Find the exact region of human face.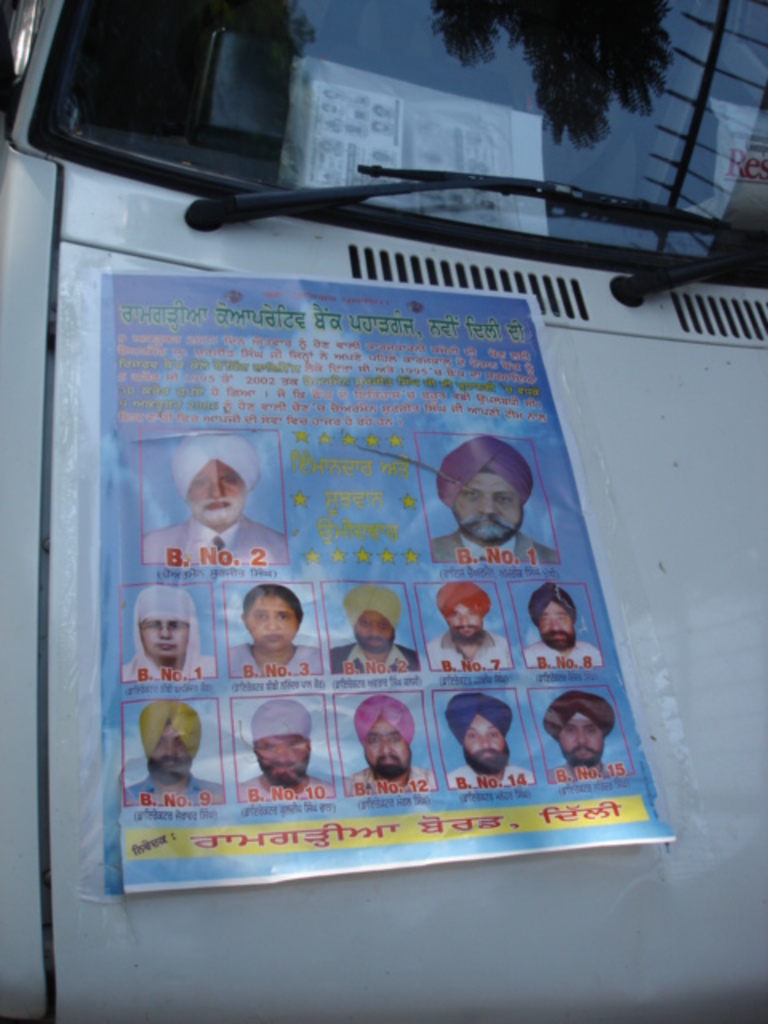
Exact region: [184, 459, 248, 523].
